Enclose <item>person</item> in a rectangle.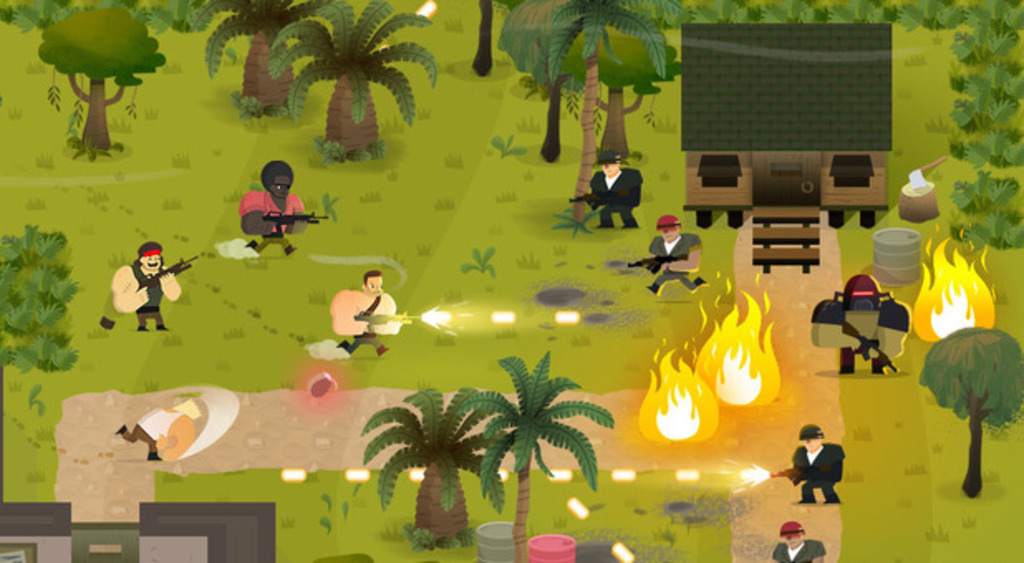
799, 426, 847, 508.
